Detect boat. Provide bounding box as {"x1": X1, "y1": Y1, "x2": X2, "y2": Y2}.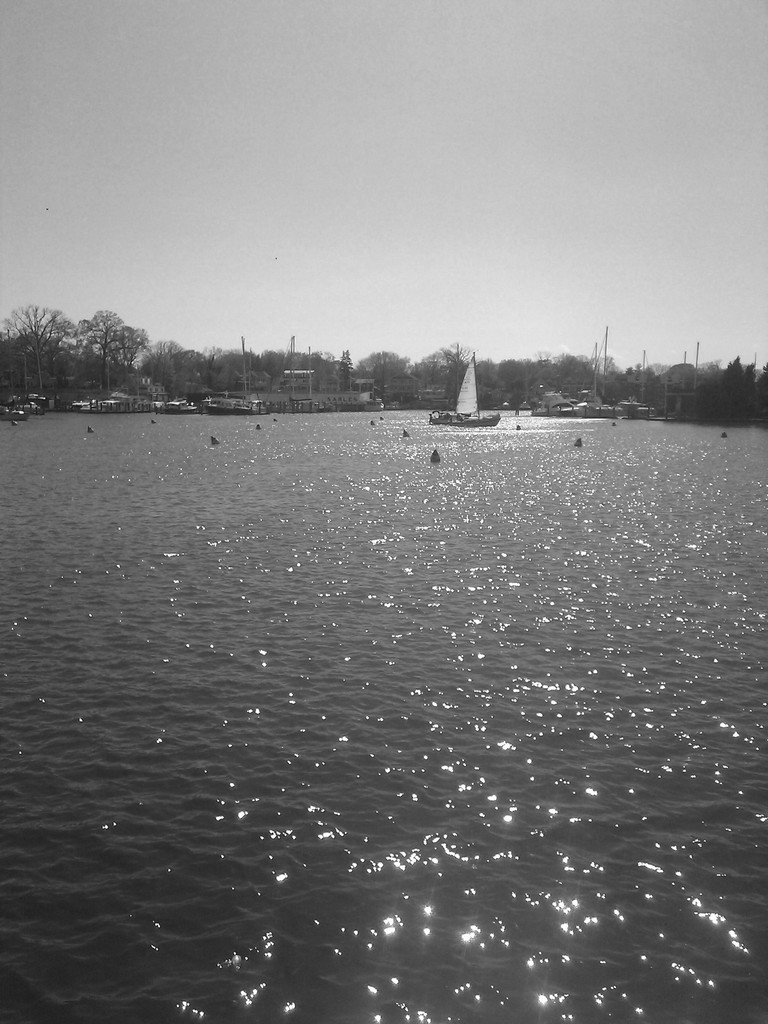
{"x1": 305, "y1": 348, "x2": 340, "y2": 408}.
